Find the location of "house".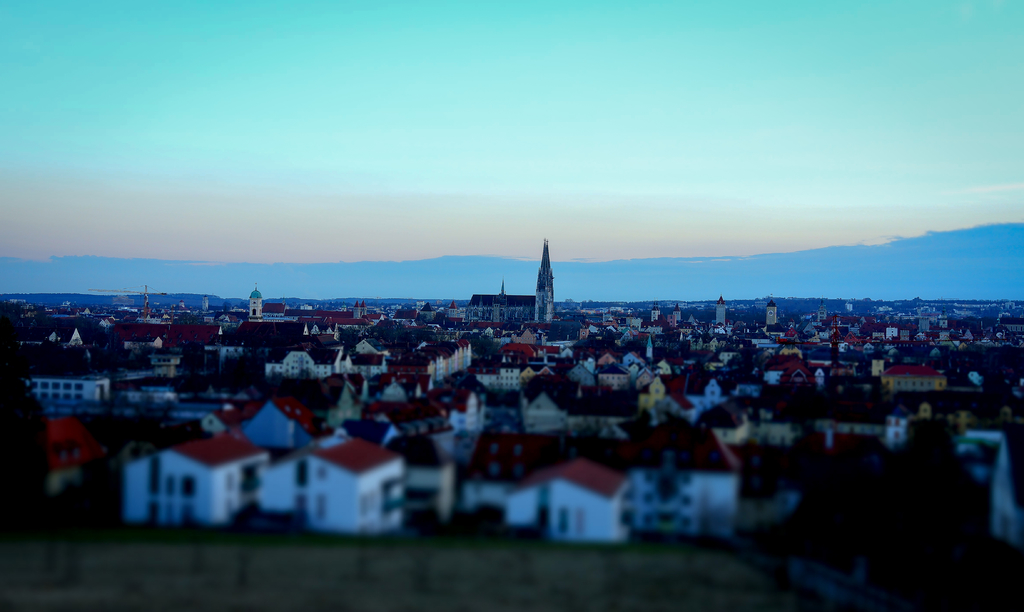
Location: Rect(586, 360, 627, 390).
